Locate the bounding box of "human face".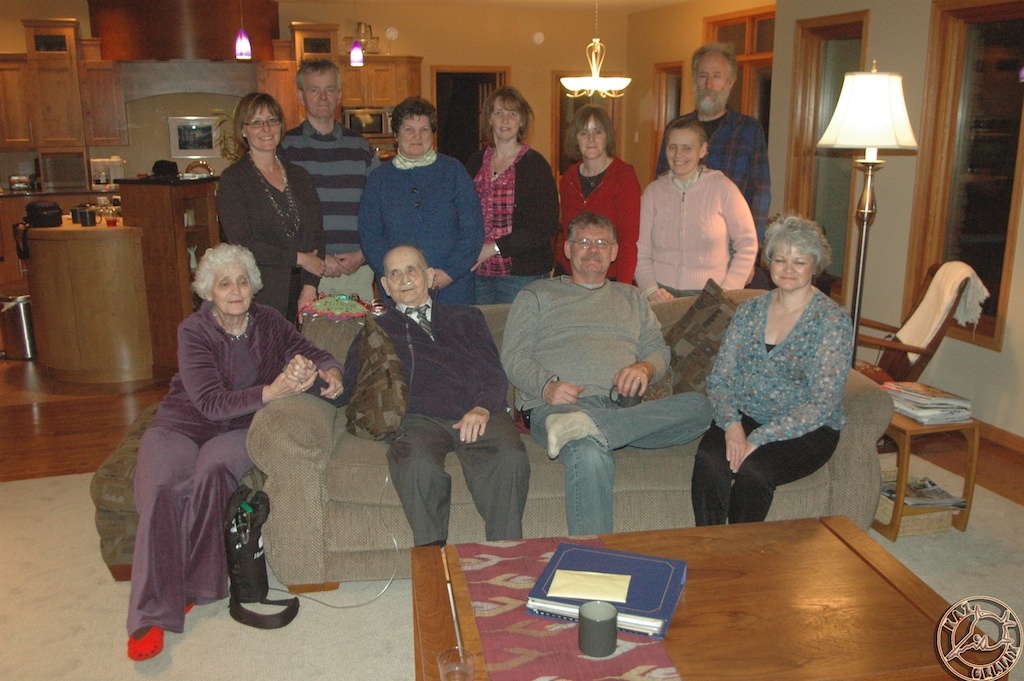
Bounding box: (x1=308, y1=68, x2=342, y2=112).
